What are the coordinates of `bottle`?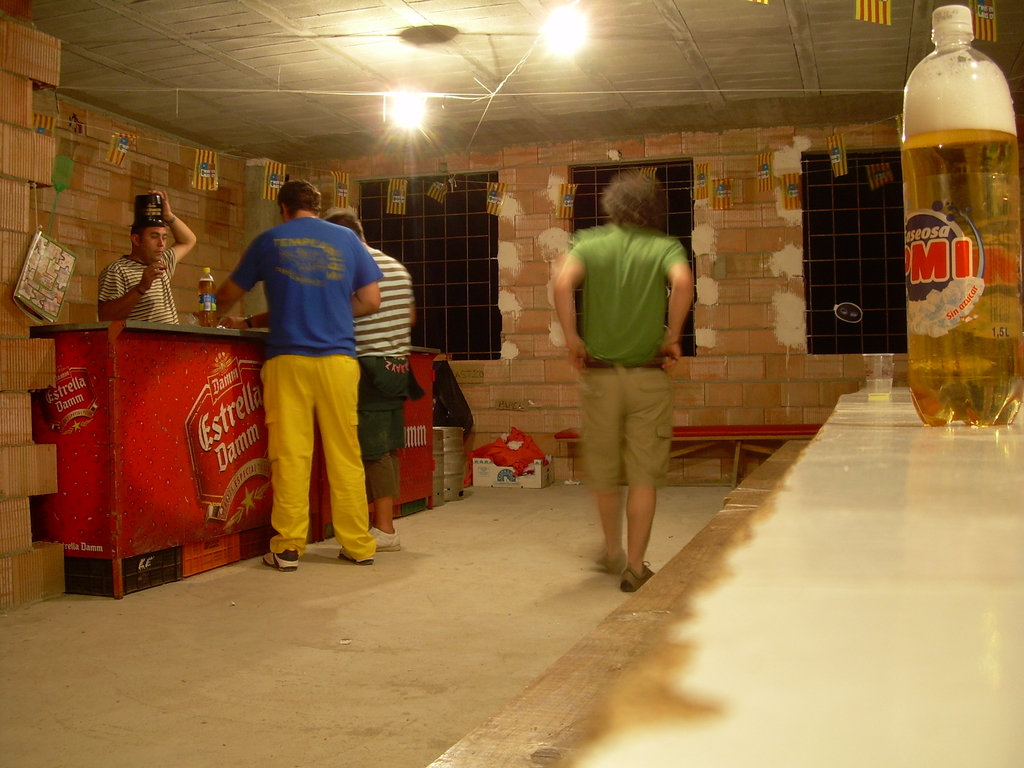
(906, 6, 1023, 428).
